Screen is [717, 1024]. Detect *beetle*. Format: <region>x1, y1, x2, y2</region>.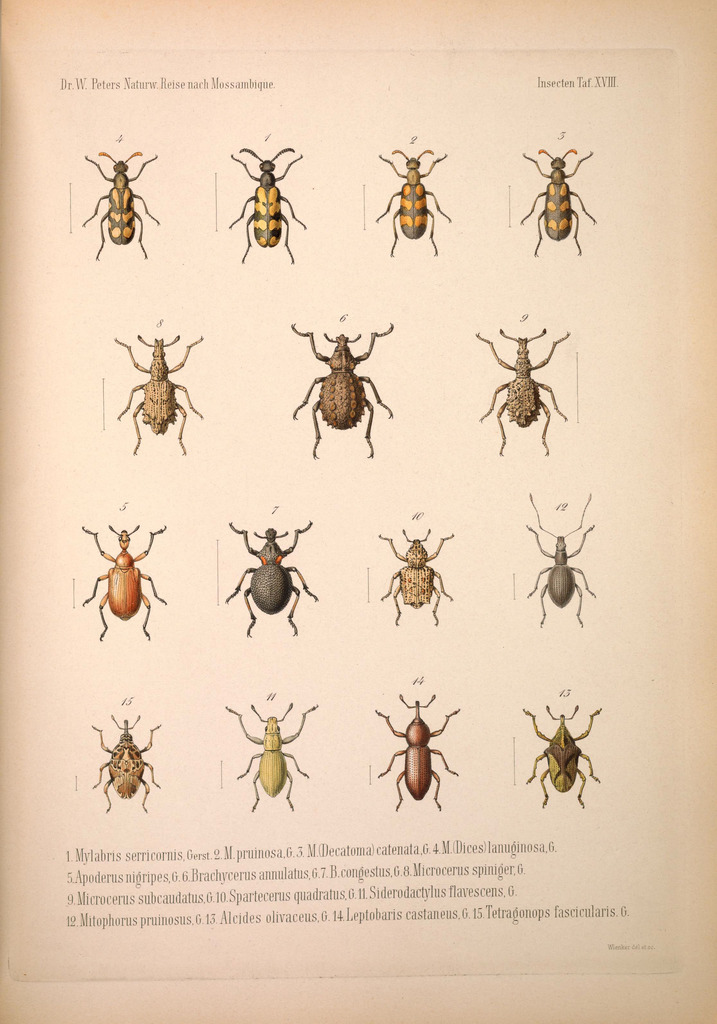
<region>520, 145, 599, 259</region>.
